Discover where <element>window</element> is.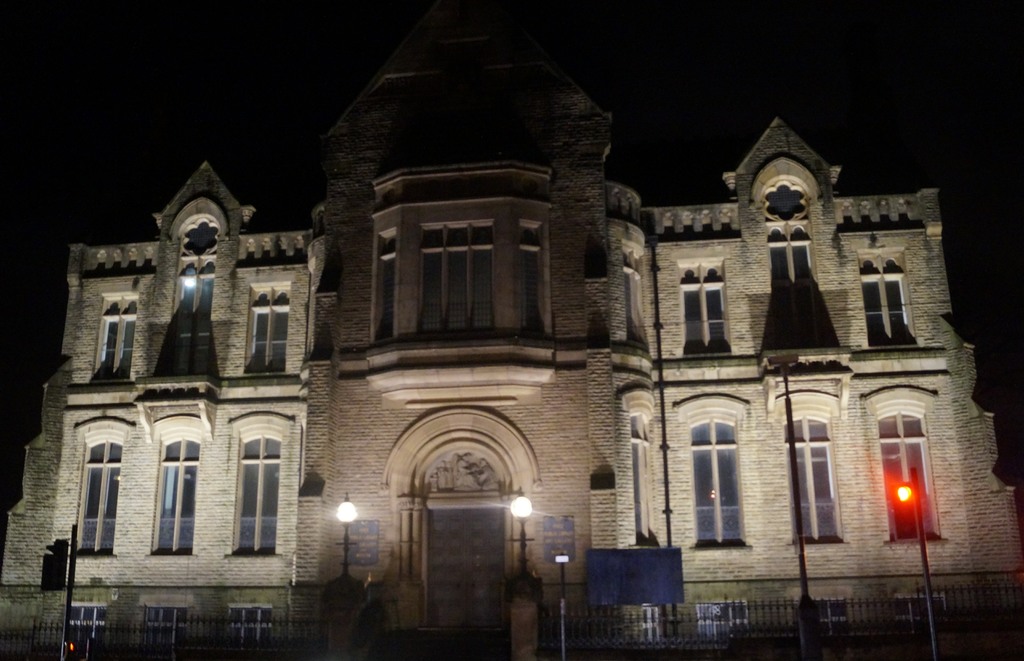
Discovered at l=804, t=602, r=847, b=627.
